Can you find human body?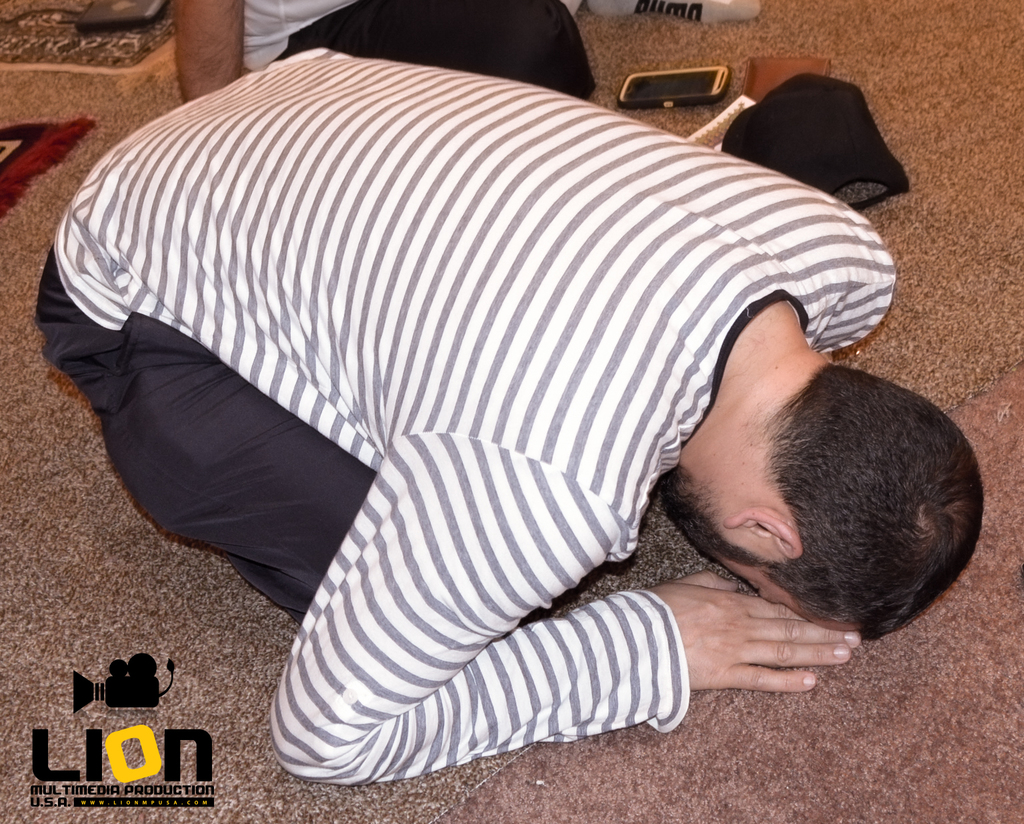
Yes, bounding box: box(0, 0, 892, 796).
